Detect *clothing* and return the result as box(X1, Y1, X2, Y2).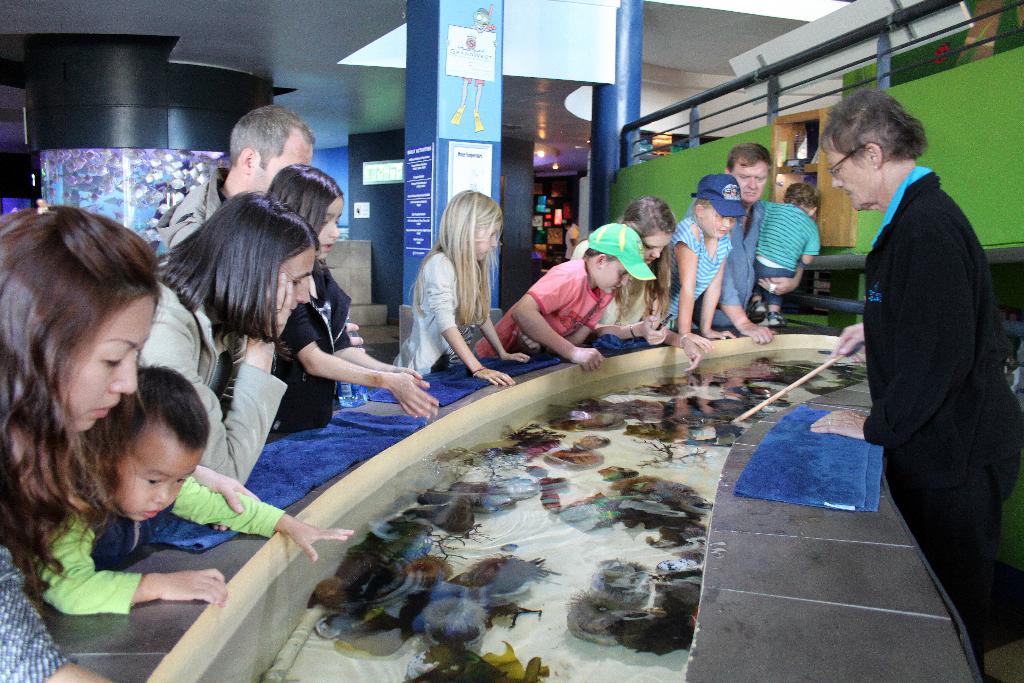
box(152, 165, 229, 249).
